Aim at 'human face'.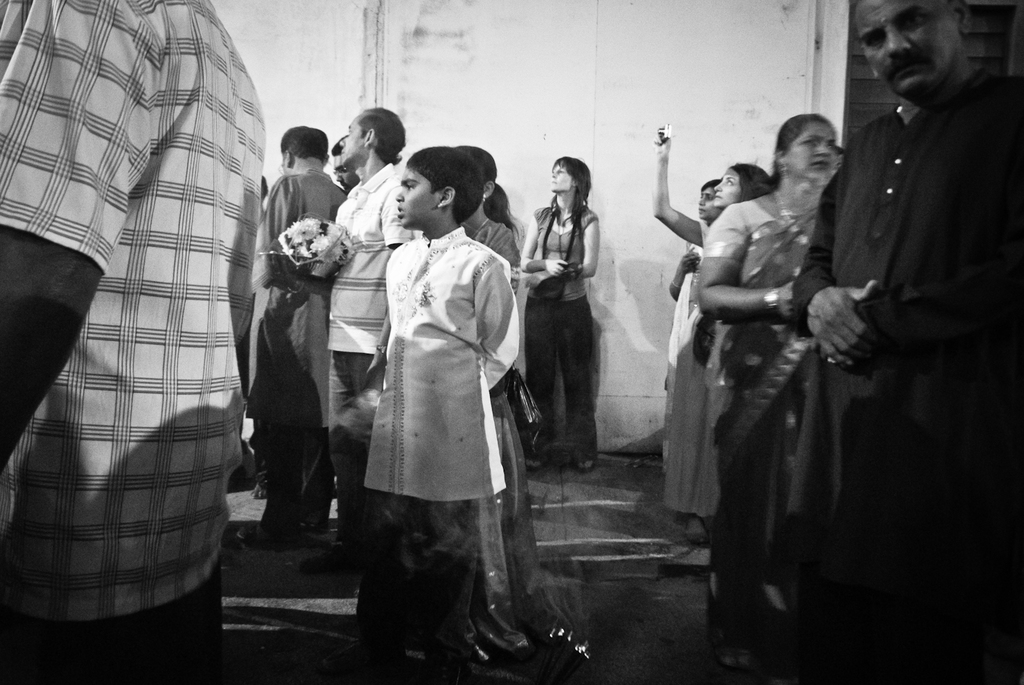
Aimed at l=334, t=154, r=359, b=194.
